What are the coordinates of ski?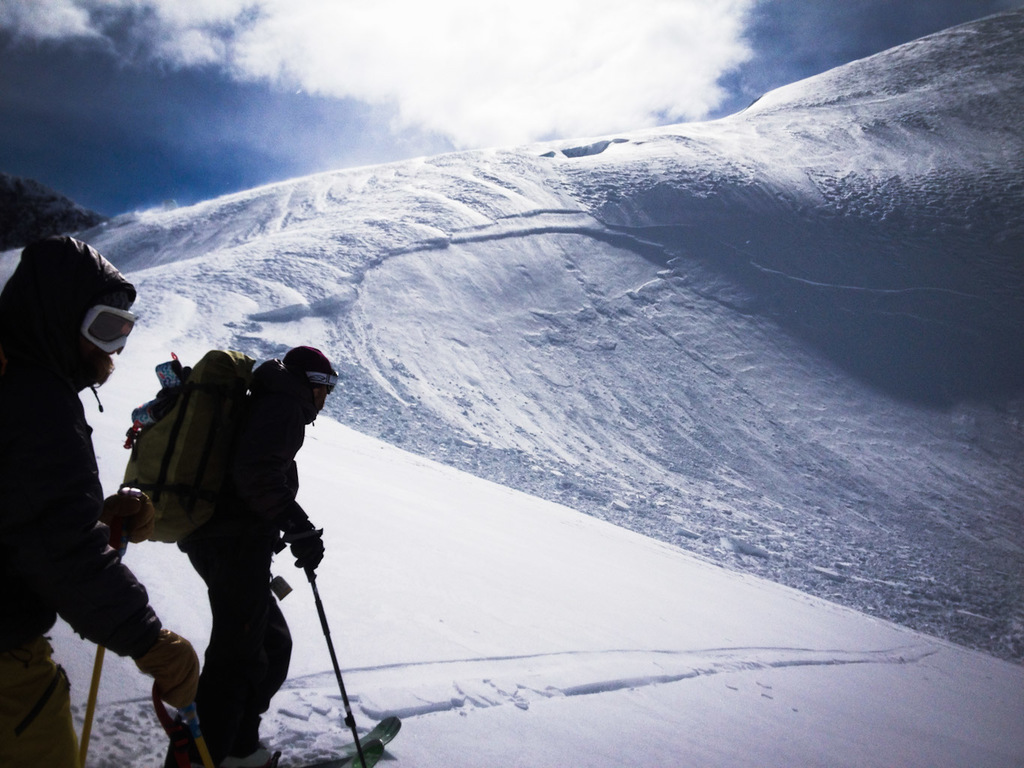
detection(196, 531, 379, 752).
